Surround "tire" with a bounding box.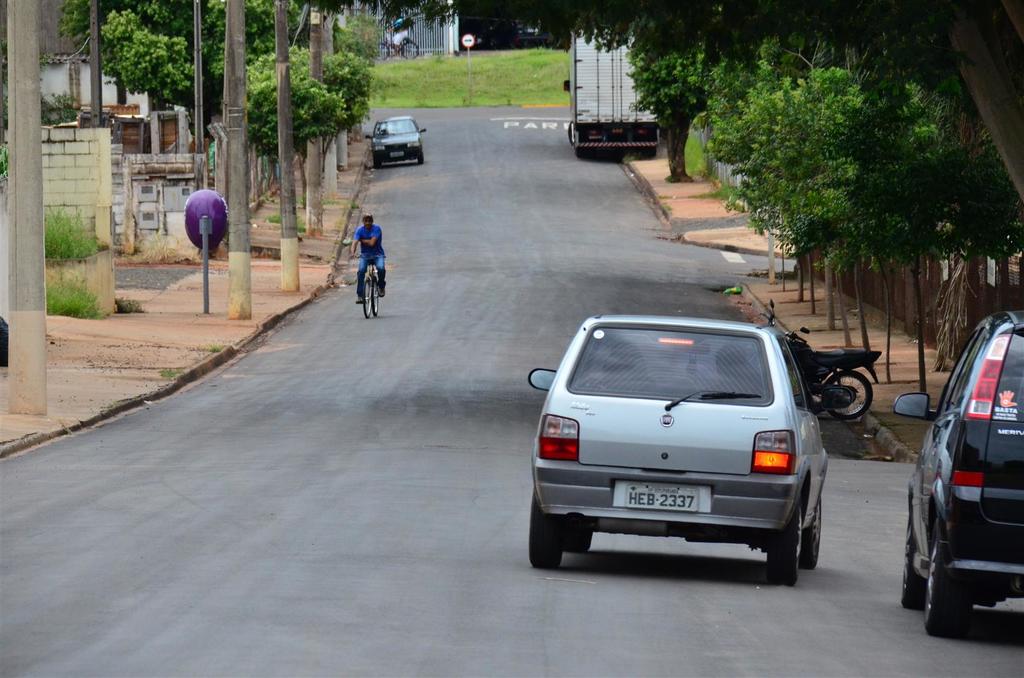
bbox=[567, 119, 575, 144].
